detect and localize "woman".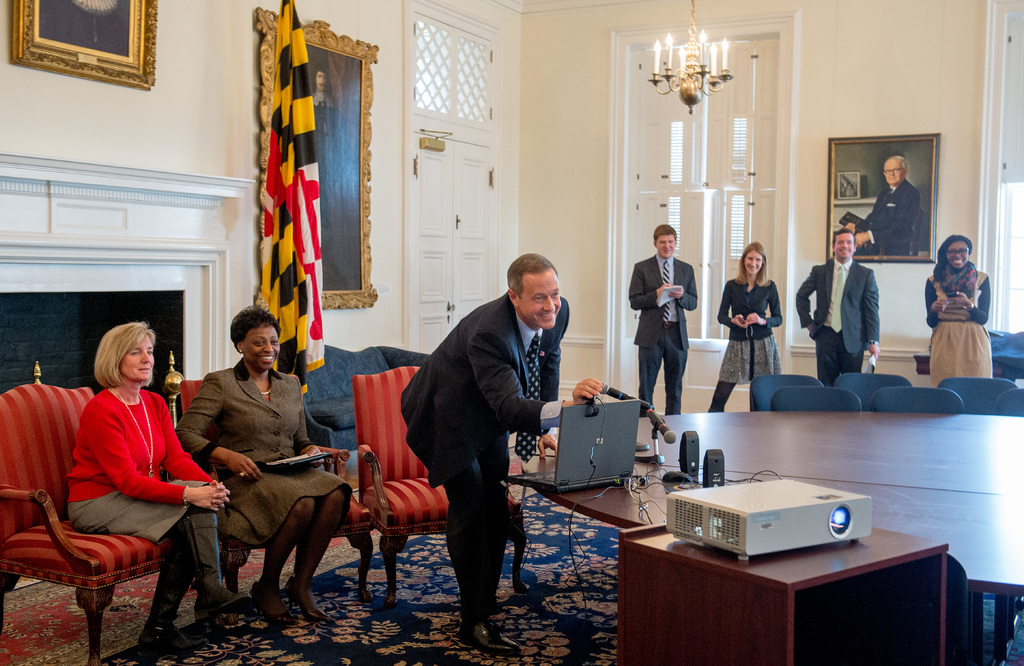
Localized at (927,237,991,386).
